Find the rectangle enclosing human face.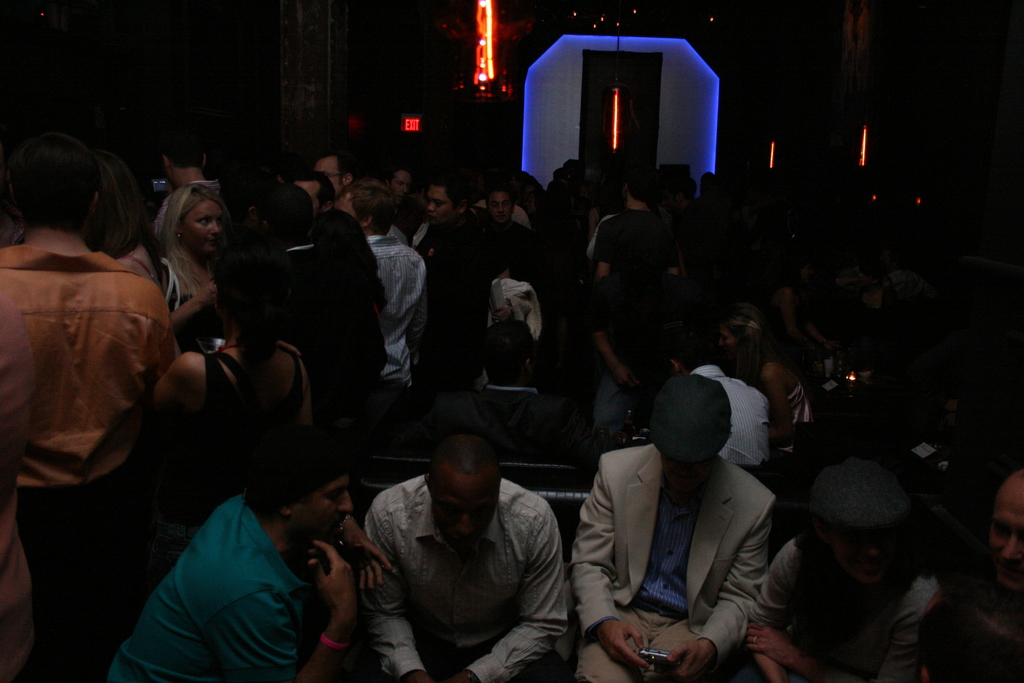
detection(186, 202, 223, 252).
